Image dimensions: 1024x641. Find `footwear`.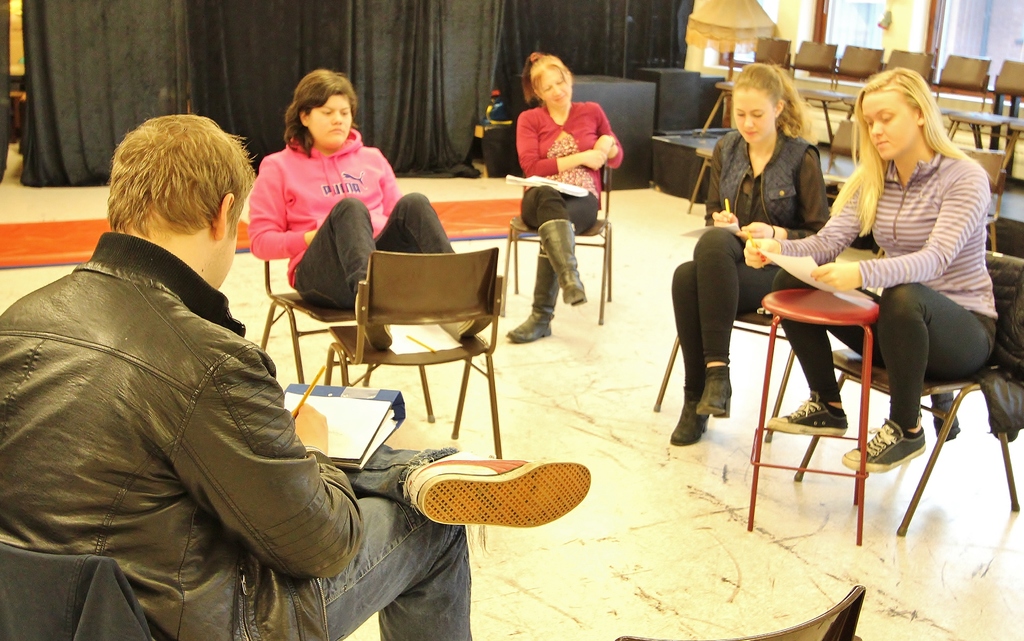
crop(457, 273, 508, 340).
